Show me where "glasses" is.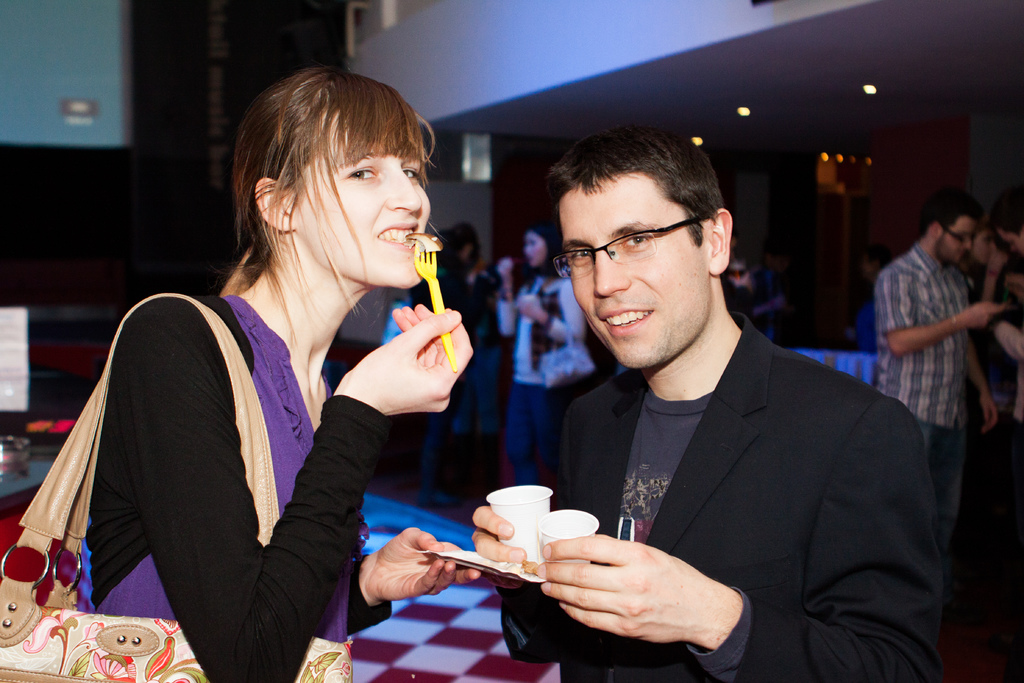
"glasses" is at crop(941, 222, 975, 243).
